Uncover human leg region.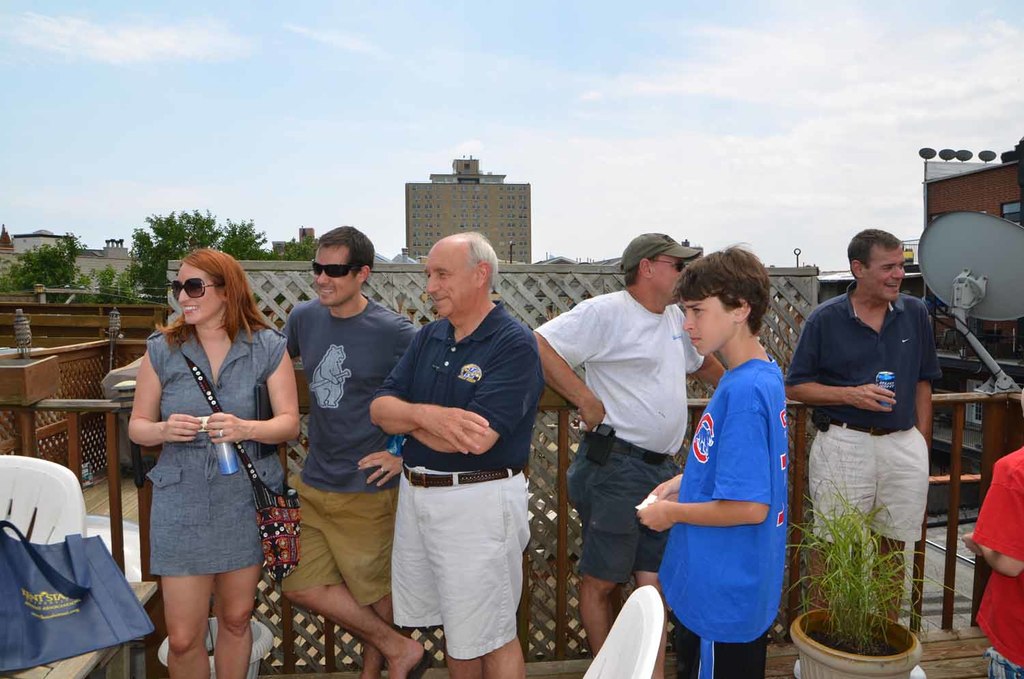
Uncovered: {"x1": 877, "y1": 430, "x2": 926, "y2": 618}.
